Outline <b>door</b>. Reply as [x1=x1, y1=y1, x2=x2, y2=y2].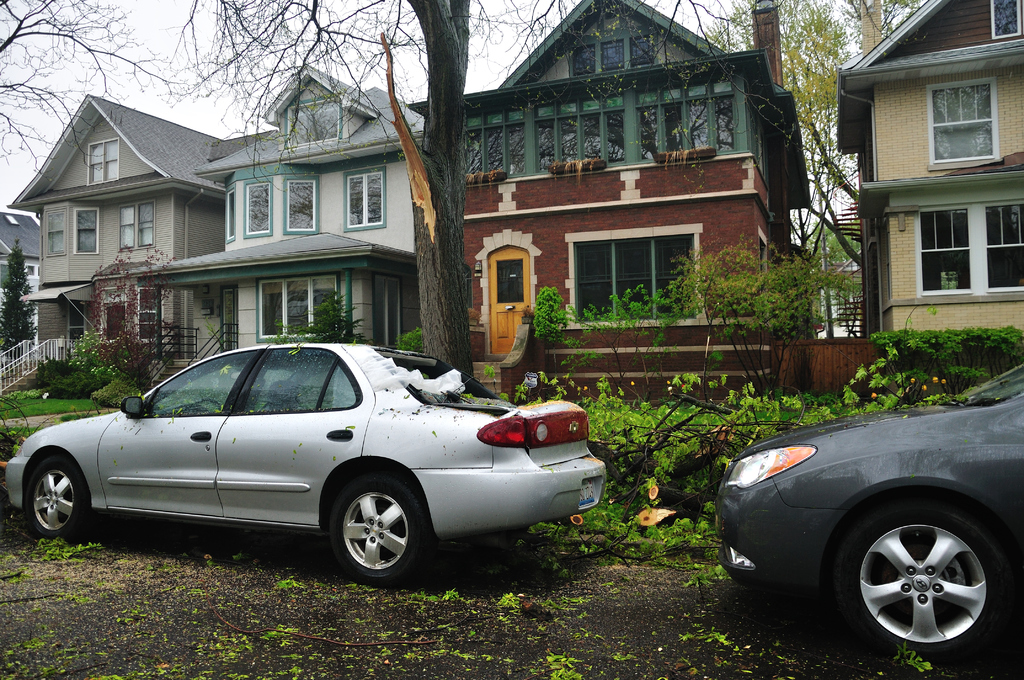
[x1=220, y1=287, x2=239, y2=351].
